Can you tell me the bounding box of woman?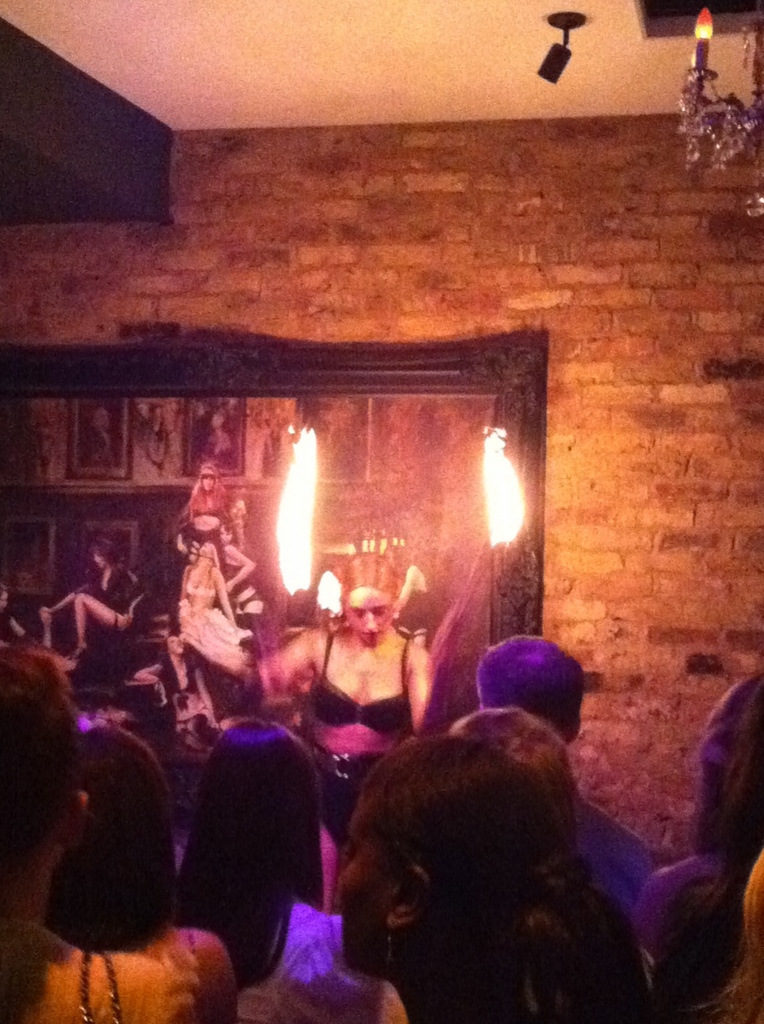
left=247, top=543, right=418, bottom=805.
